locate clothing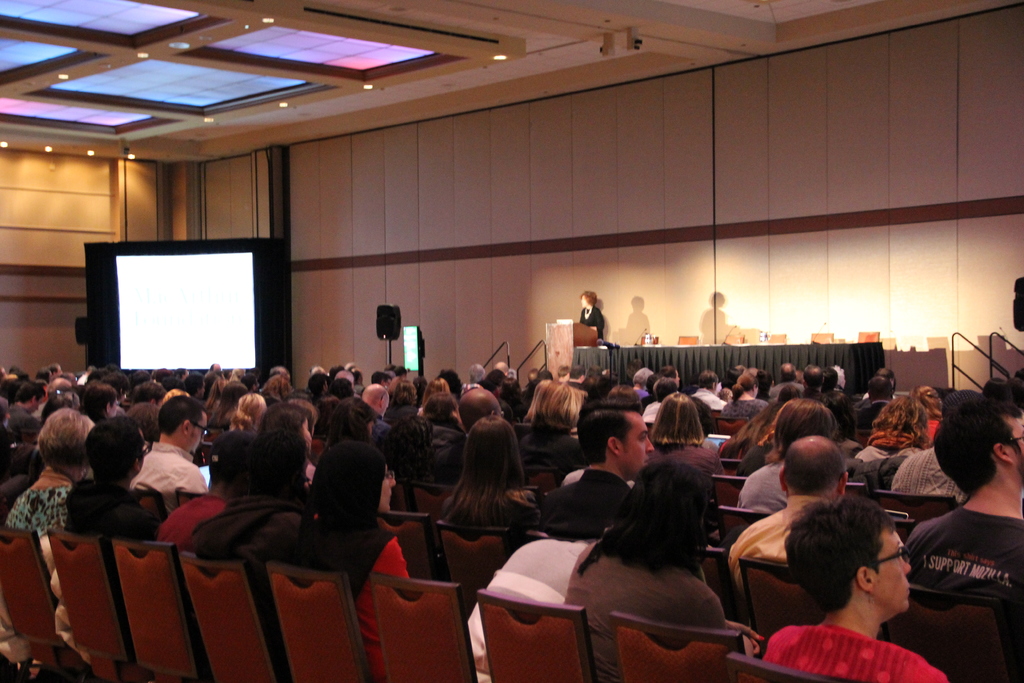
region(422, 419, 468, 490)
